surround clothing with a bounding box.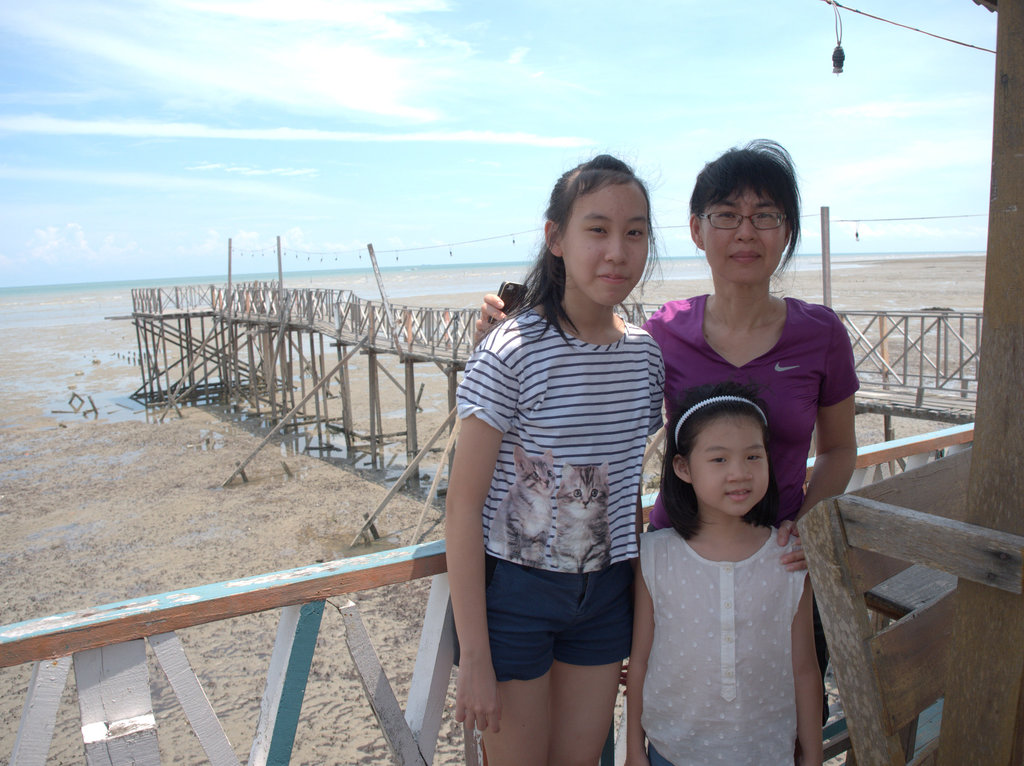
454:308:662:684.
